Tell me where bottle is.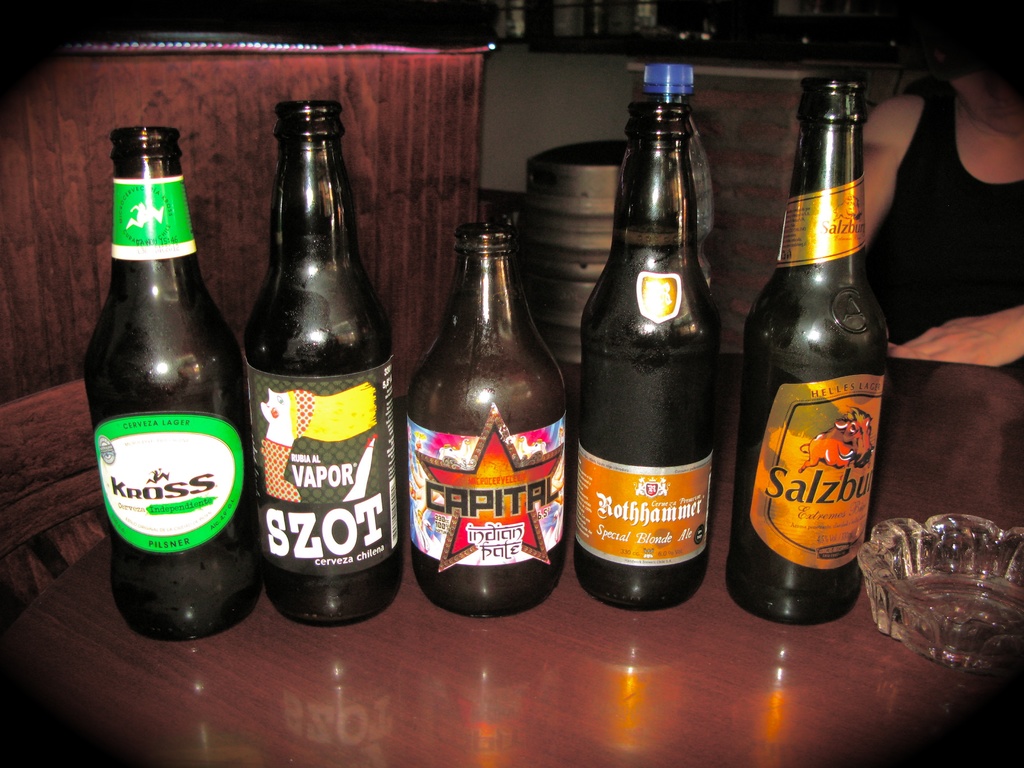
bottle is at x1=239 y1=88 x2=419 y2=630.
